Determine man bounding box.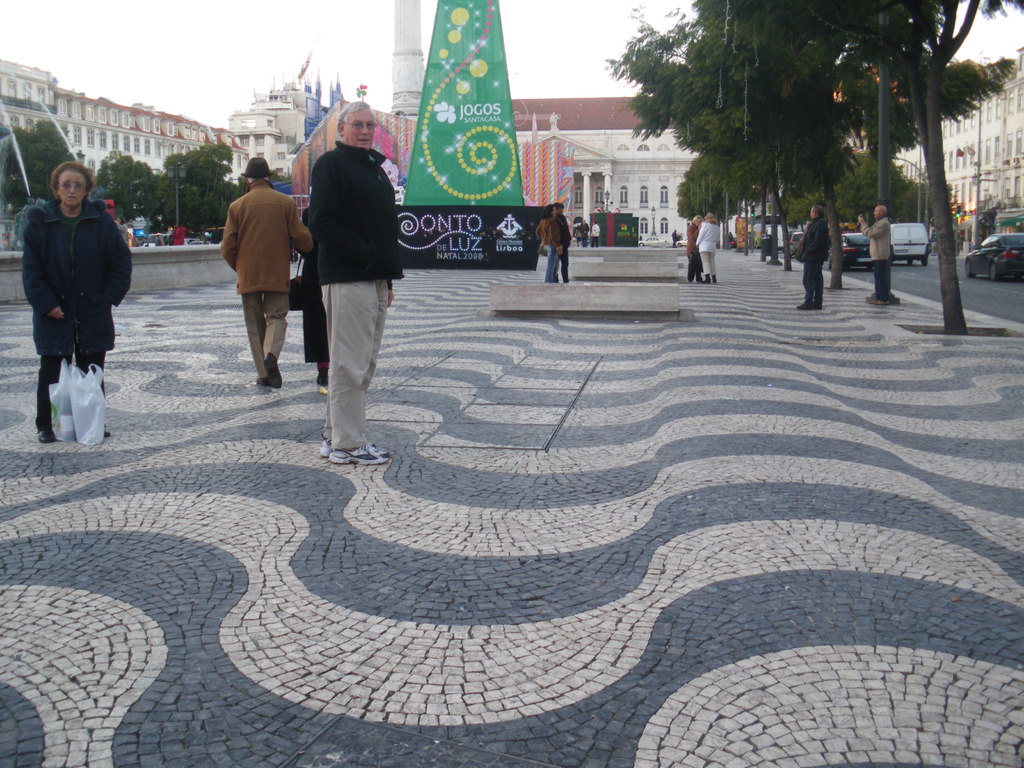
Determined: (307, 98, 401, 467).
